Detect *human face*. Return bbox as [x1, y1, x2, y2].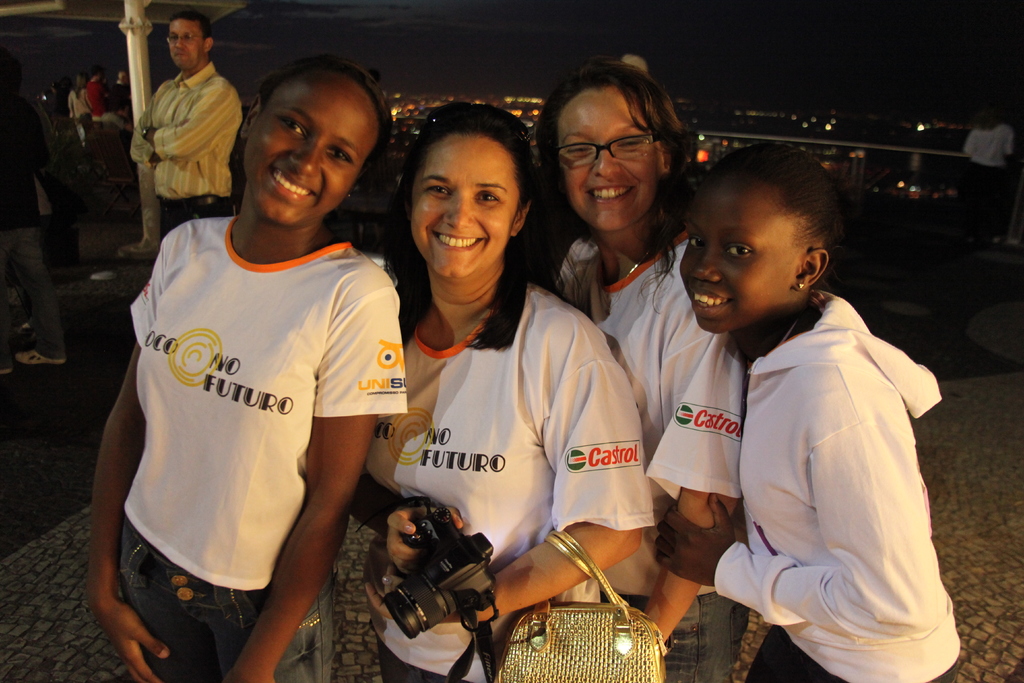
[556, 88, 661, 233].
